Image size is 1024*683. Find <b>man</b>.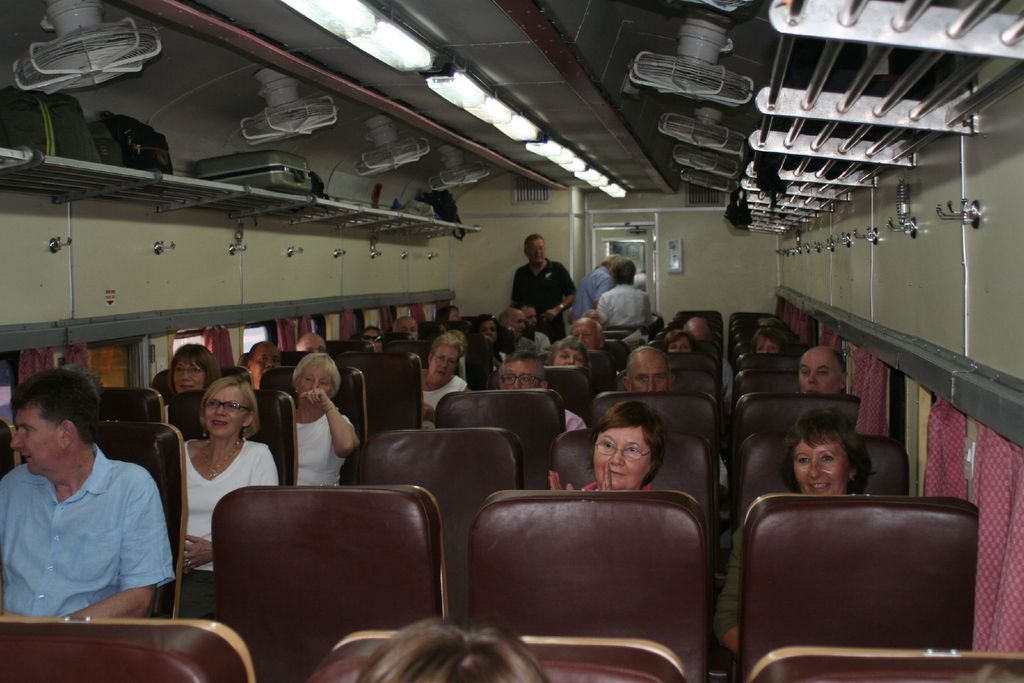
detection(243, 340, 278, 390).
